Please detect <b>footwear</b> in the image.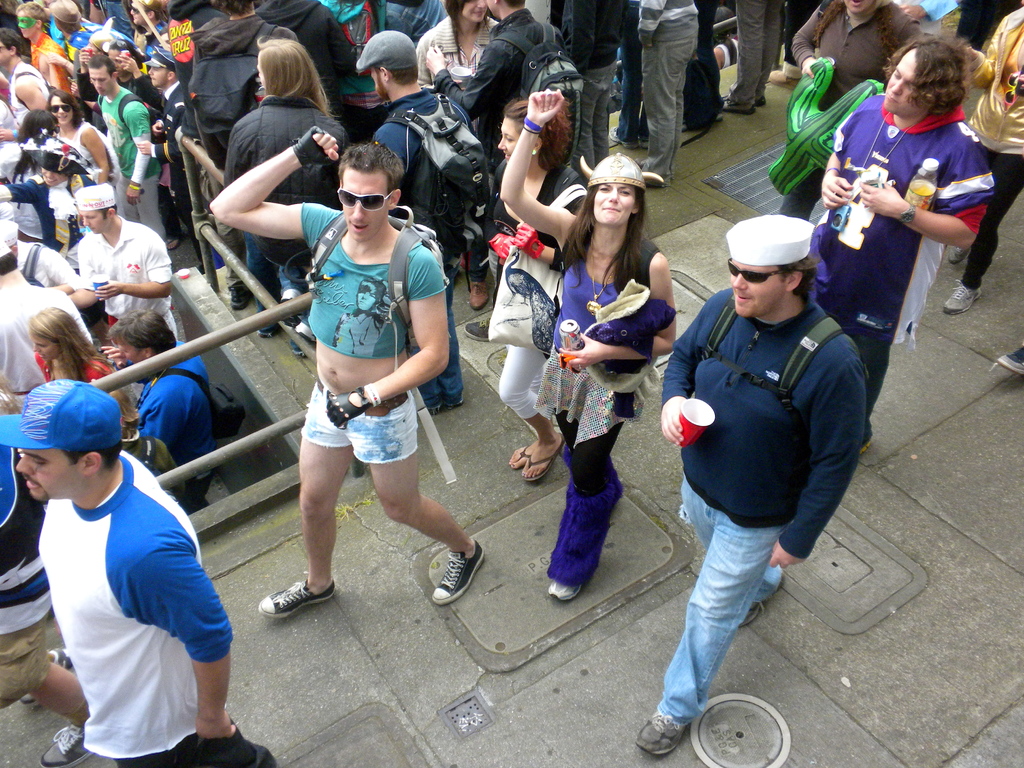
bbox=(634, 707, 687, 756).
